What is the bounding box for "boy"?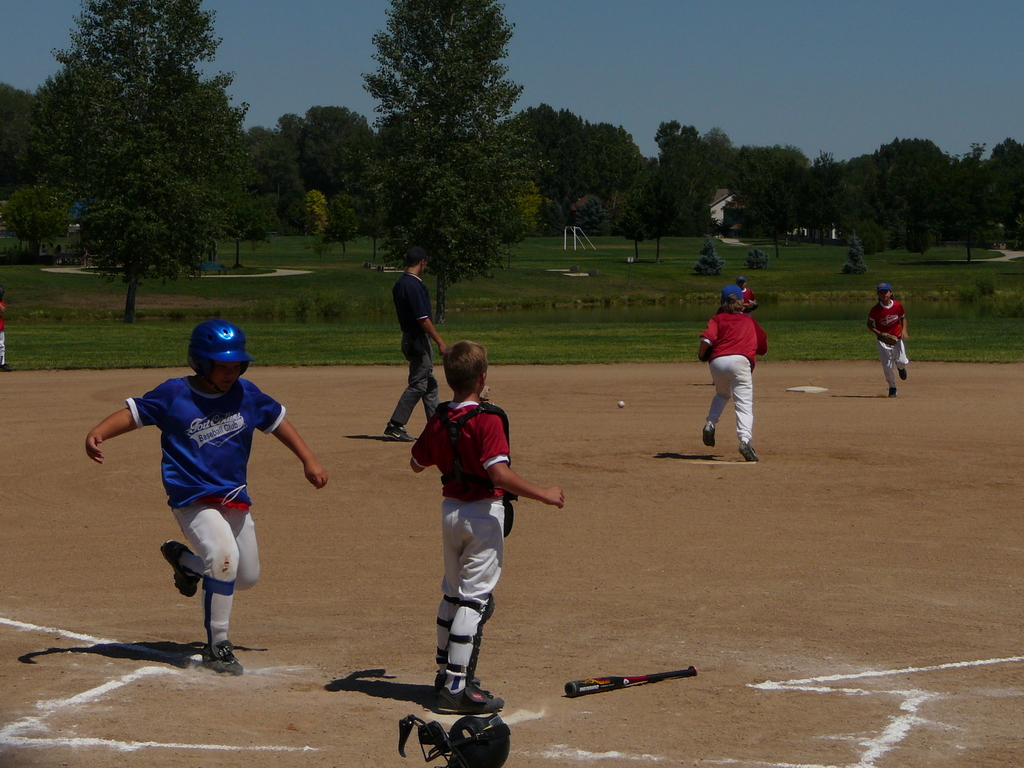
(868,284,908,396).
